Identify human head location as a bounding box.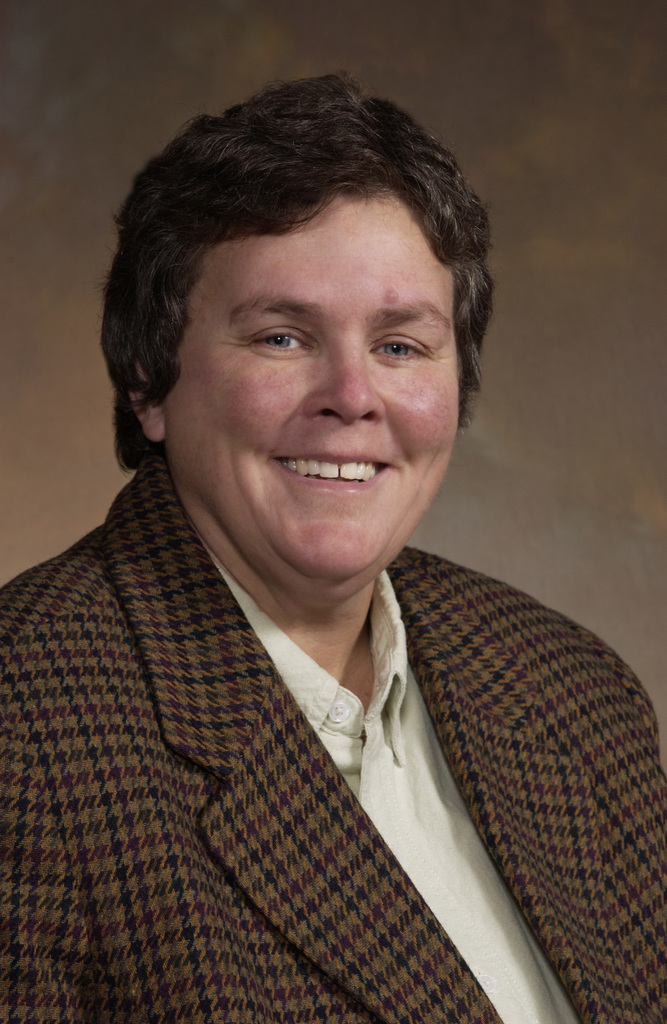
bbox=[128, 63, 490, 518].
